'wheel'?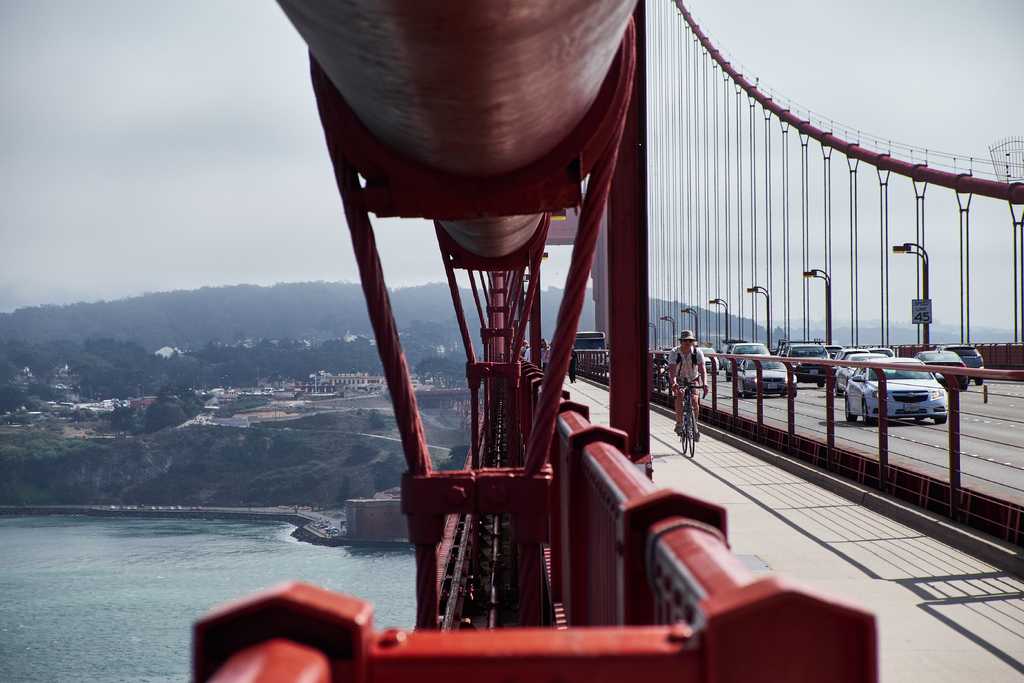
left=682, top=411, right=687, bottom=452
